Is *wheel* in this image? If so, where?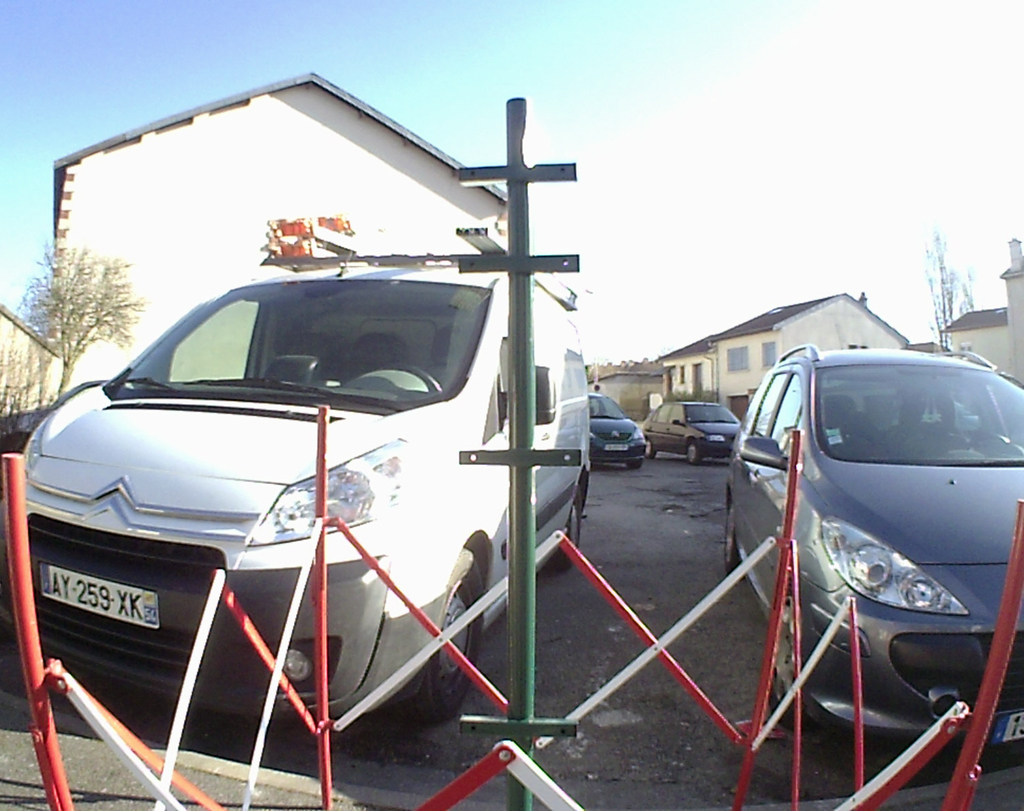
Yes, at box=[372, 361, 444, 393].
